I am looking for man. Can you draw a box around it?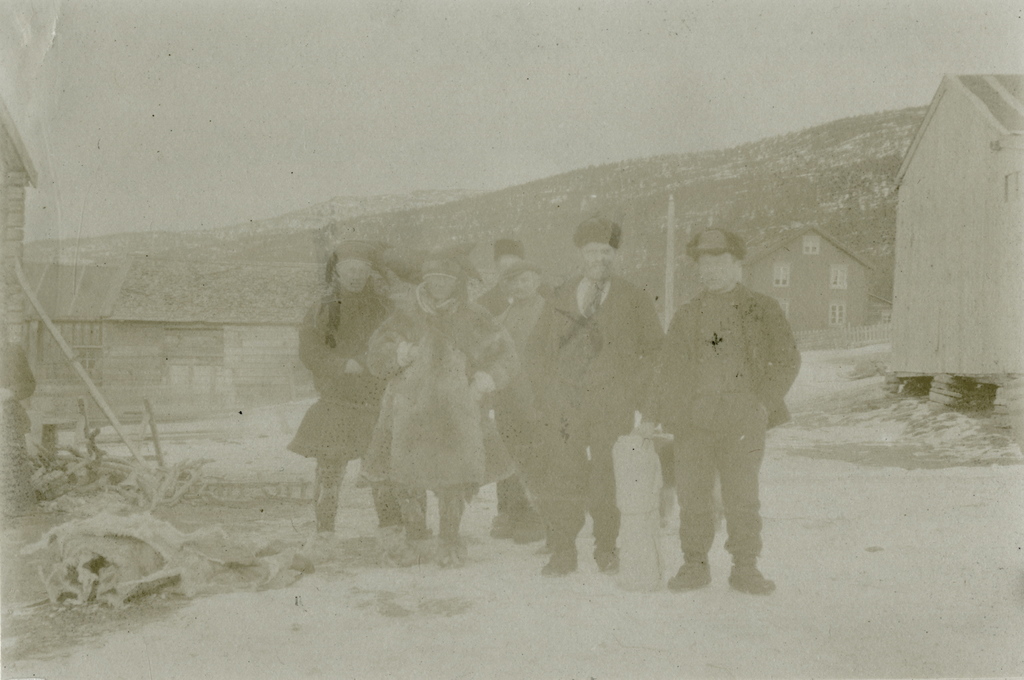
Sure, the bounding box is (left=286, top=241, right=408, bottom=544).
